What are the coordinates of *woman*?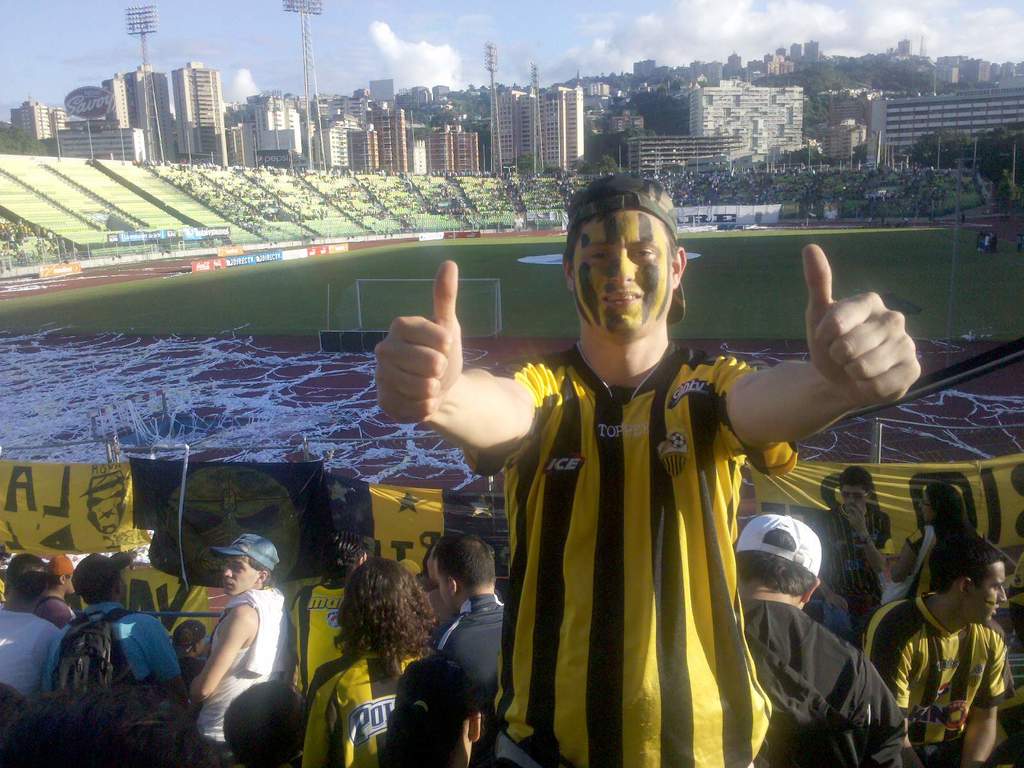
<region>376, 652, 492, 767</region>.
